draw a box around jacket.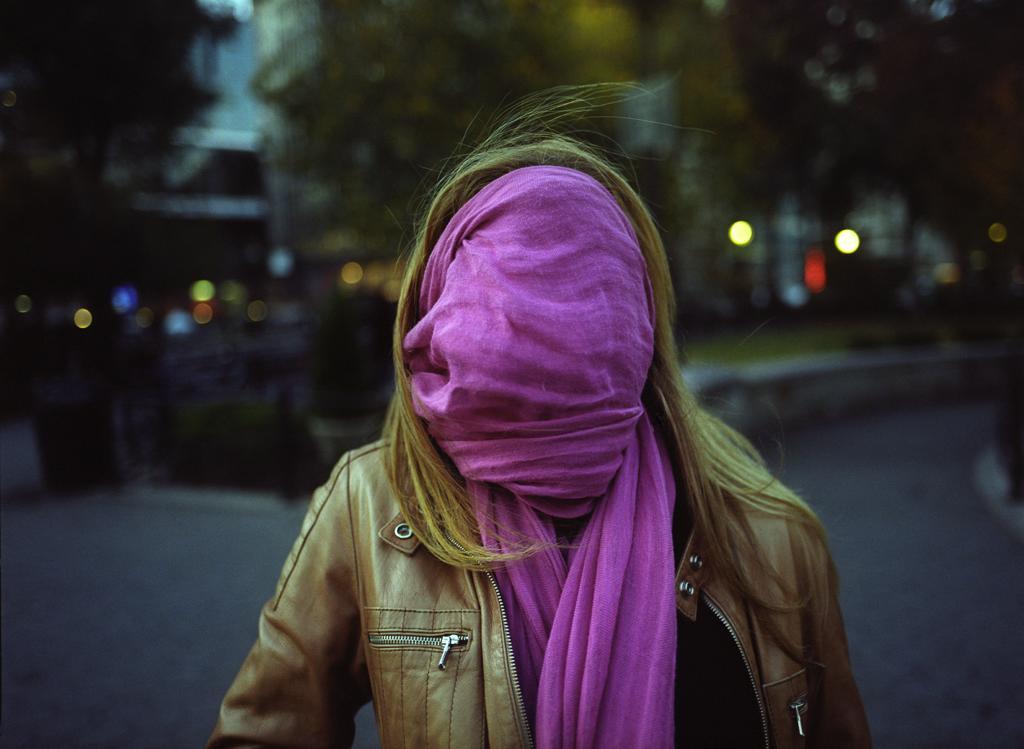
199 396 873 748.
